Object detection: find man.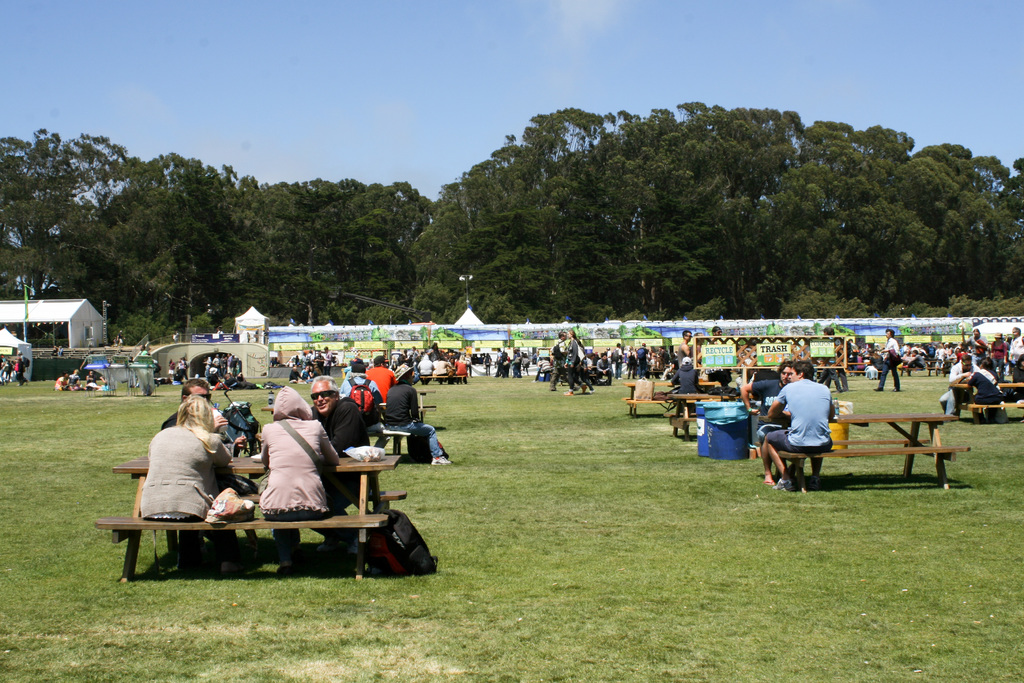
970/324/992/362.
